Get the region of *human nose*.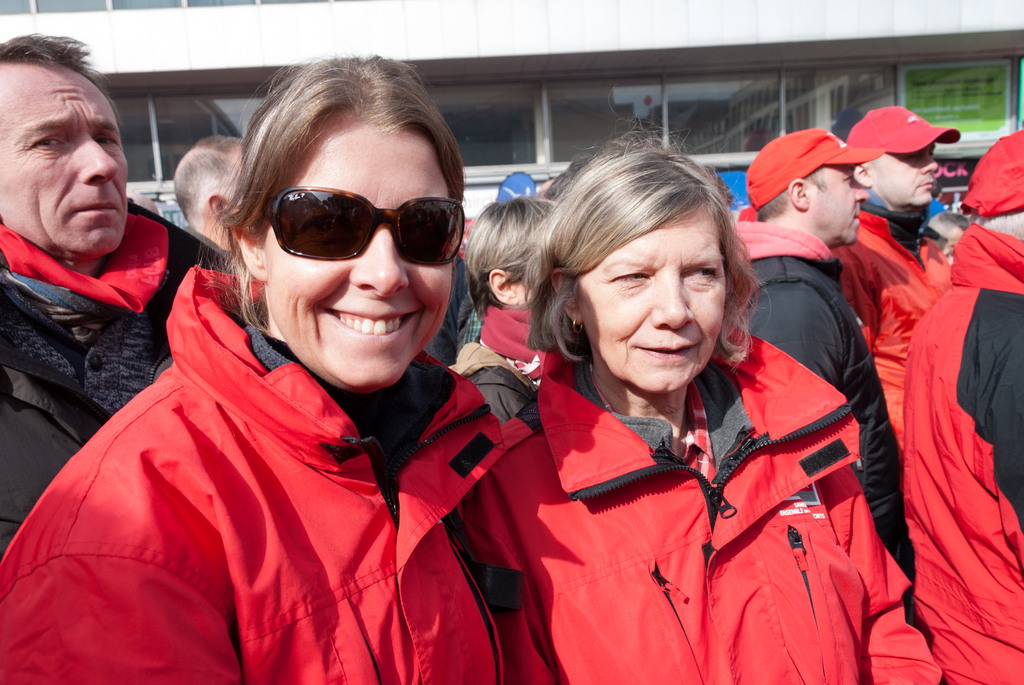
l=649, t=272, r=696, b=330.
